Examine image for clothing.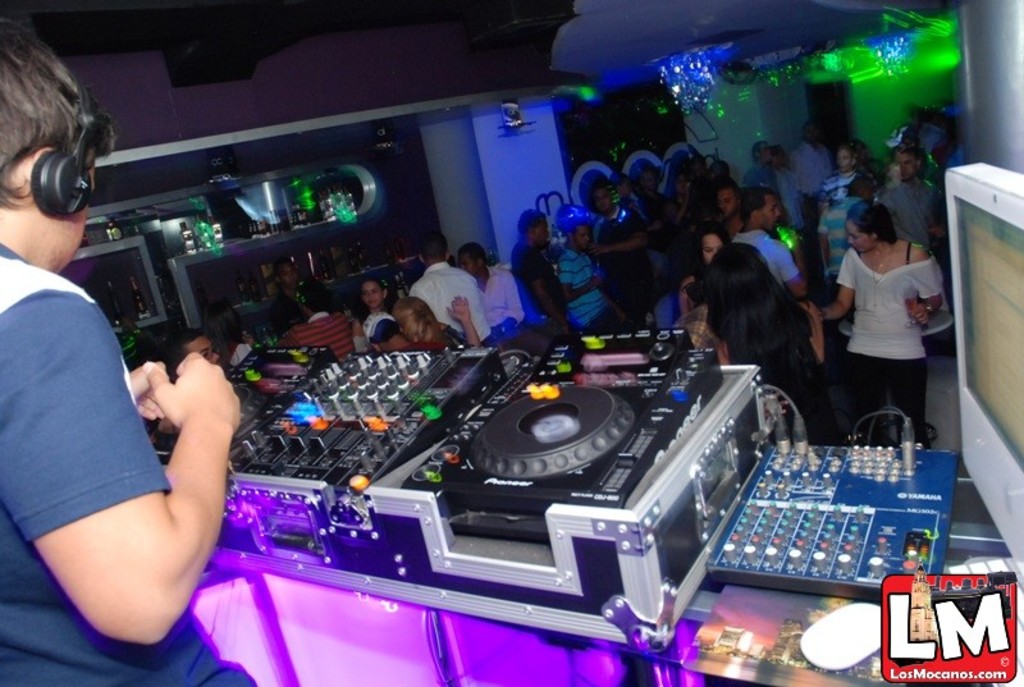
Examination result: rect(0, 238, 257, 686).
